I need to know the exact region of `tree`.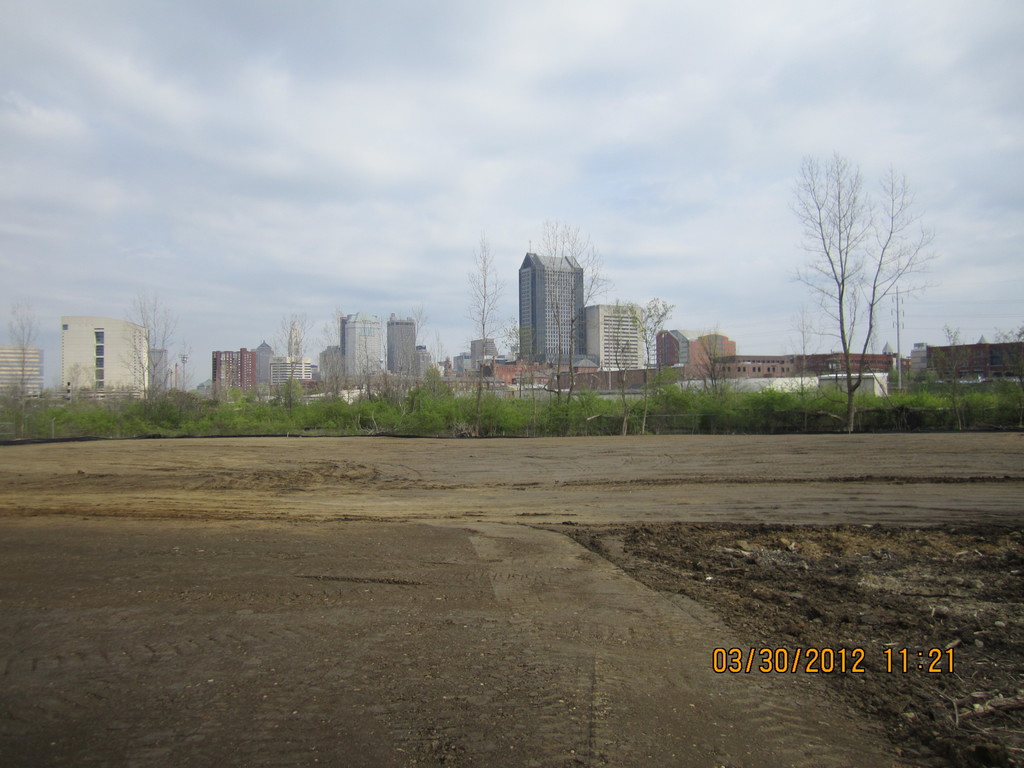
Region: crop(928, 324, 972, 435).
